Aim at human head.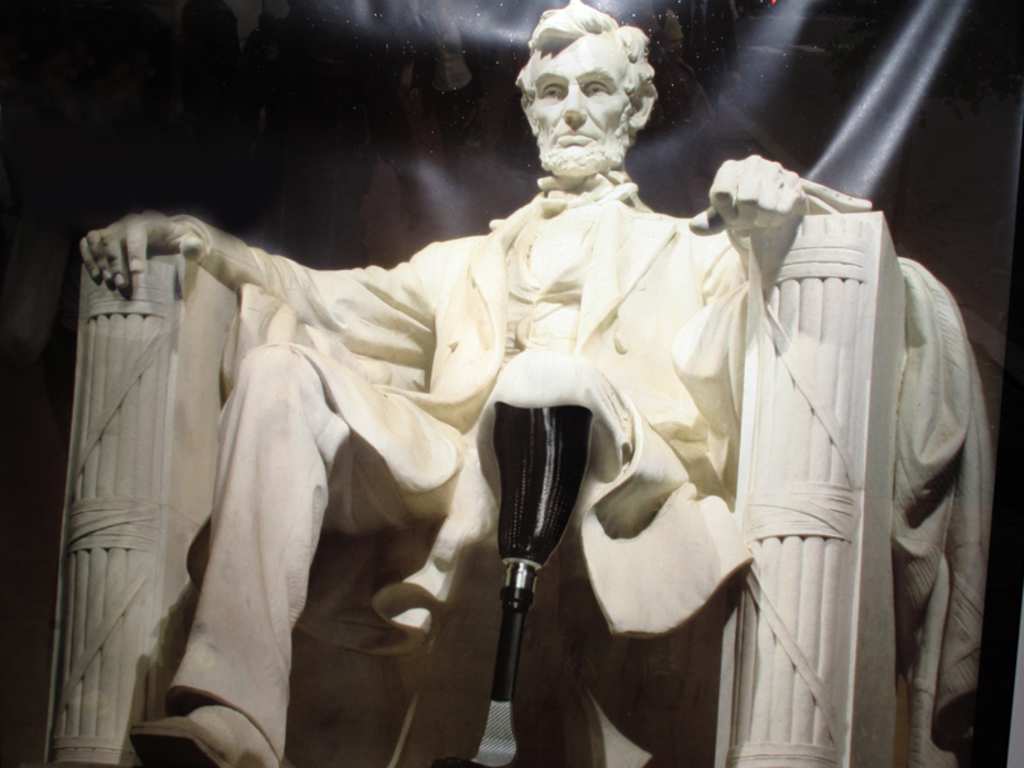
Aimed at <bbox>499, 9, 658, 178</bbox>.
